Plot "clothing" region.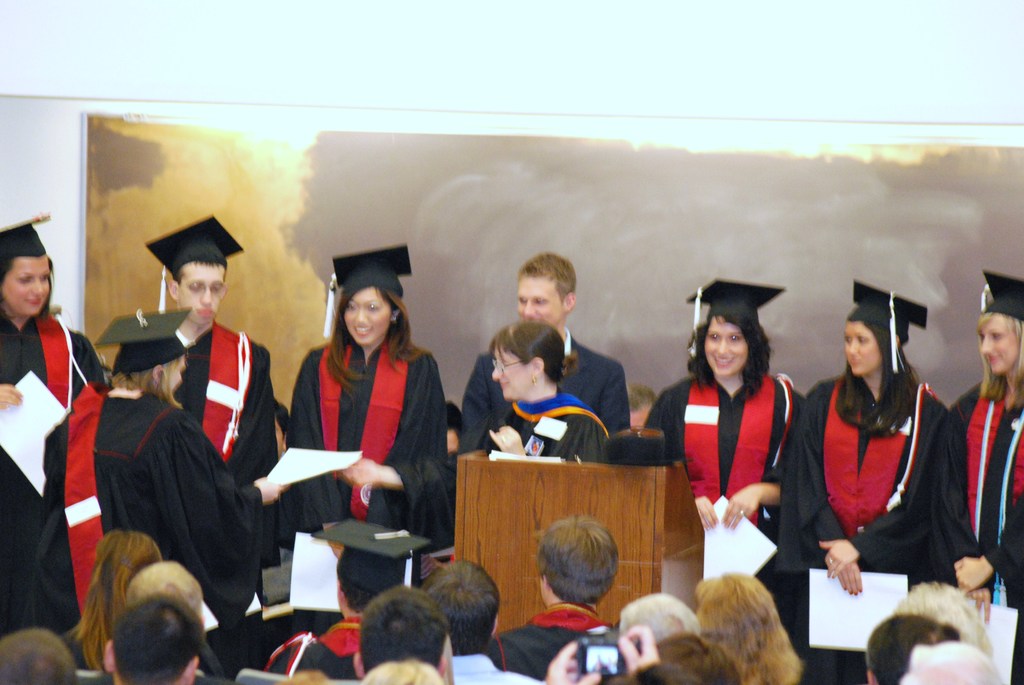
Plotted at left=29, top=391, right=263, bottom=640.
